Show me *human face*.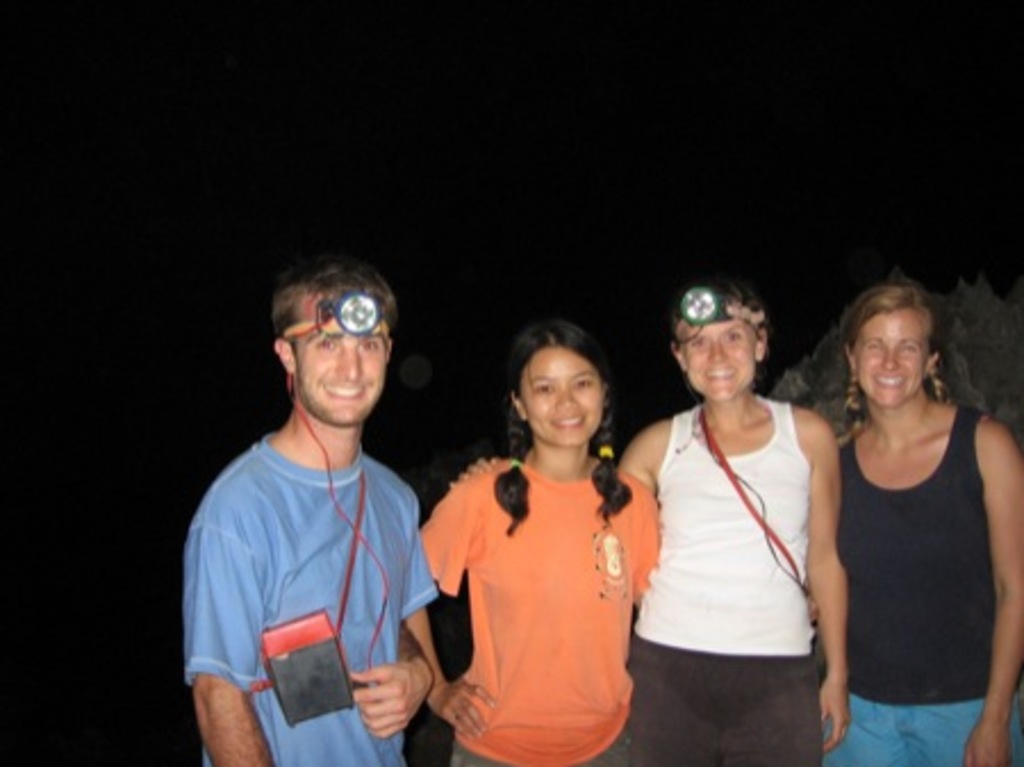
*human face* is here: x1=517 y1=344 x2=598 y2=451.
